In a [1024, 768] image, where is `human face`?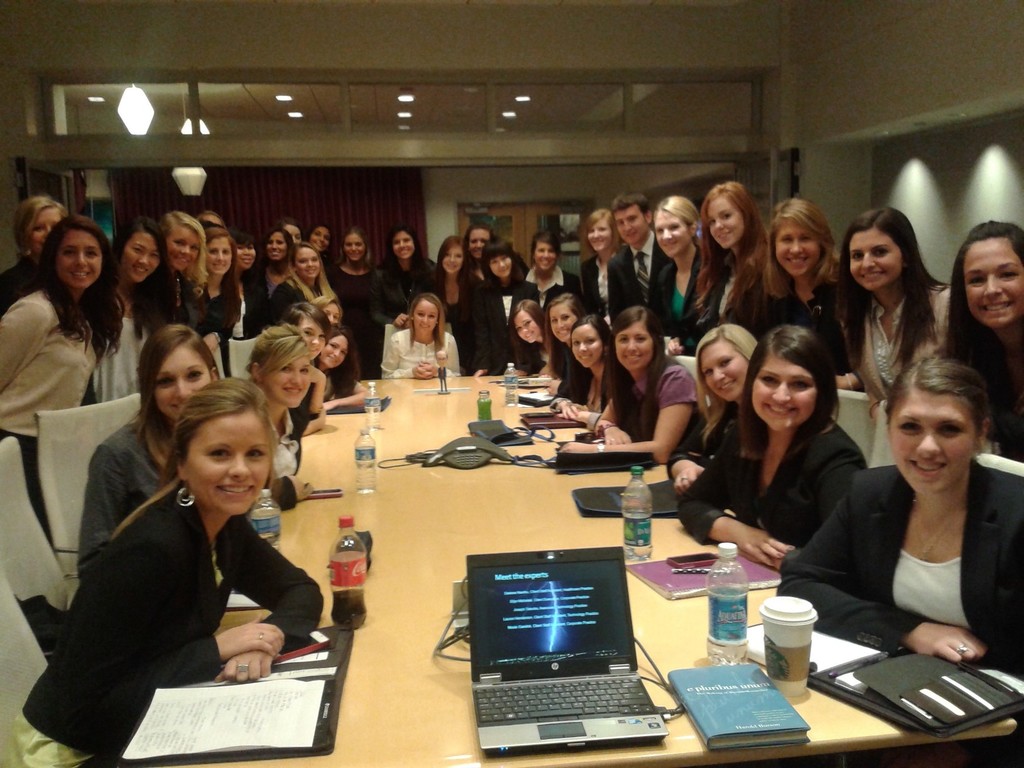
[left=850, top=228, right=903, bottom=294].
